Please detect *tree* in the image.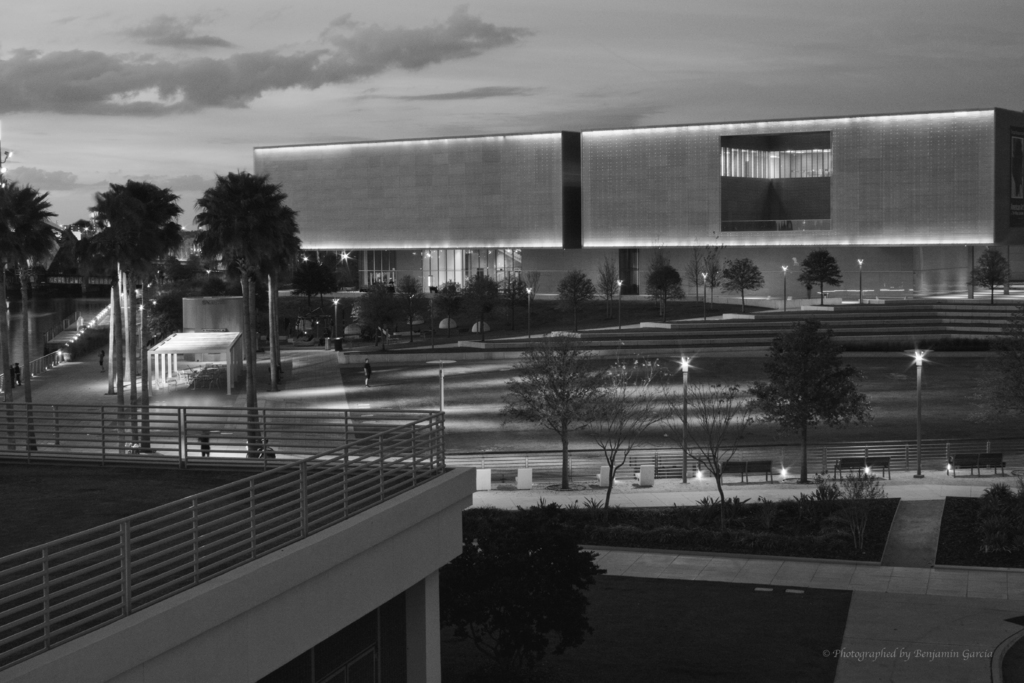
512:327:635:469.
